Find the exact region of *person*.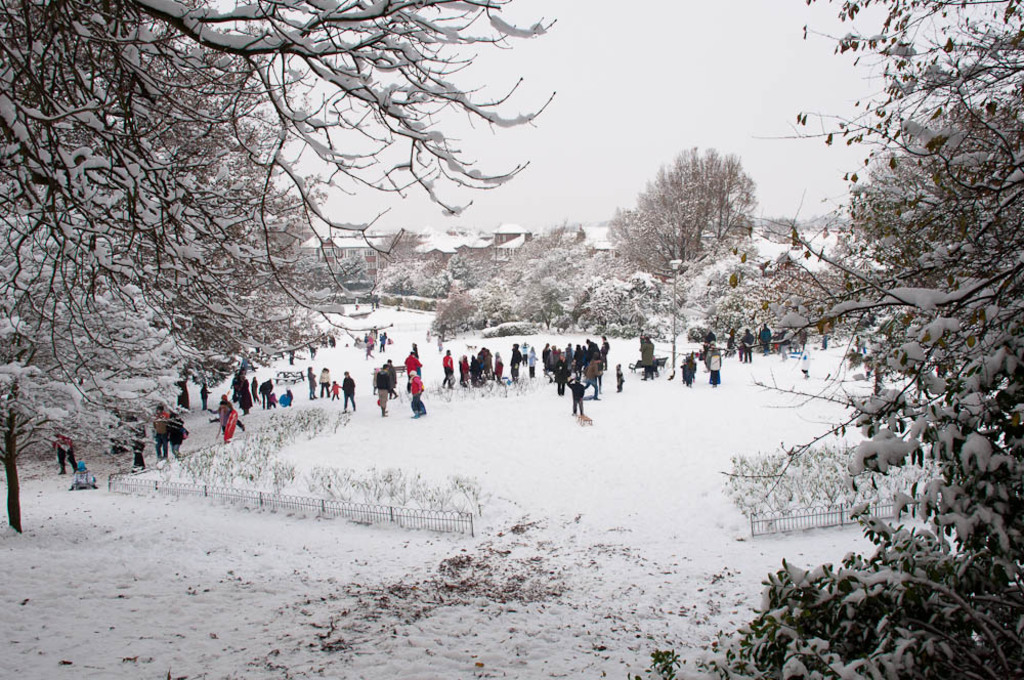
Exact region: {"x1": 403, "y1": 372, "x2": 426, "y2": 414}.
